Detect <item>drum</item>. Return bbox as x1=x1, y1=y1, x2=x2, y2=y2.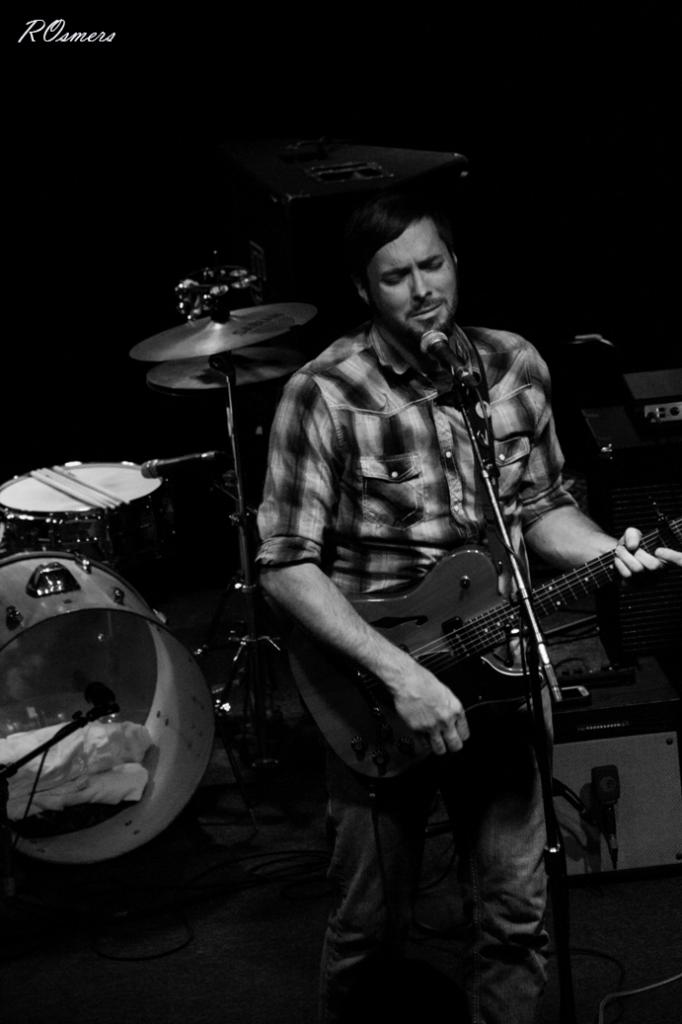
x1=0, y1=462, x2=170, y2=550.
